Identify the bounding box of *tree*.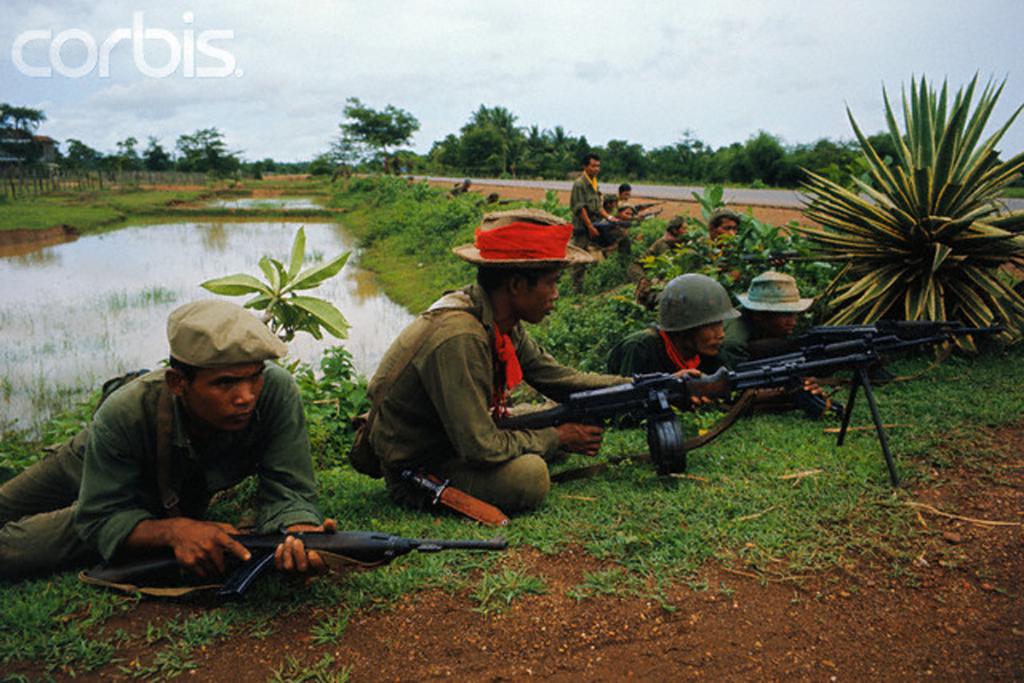
{"x1": 433, "y1": 98, "x2": 627, "y2": 175}.
